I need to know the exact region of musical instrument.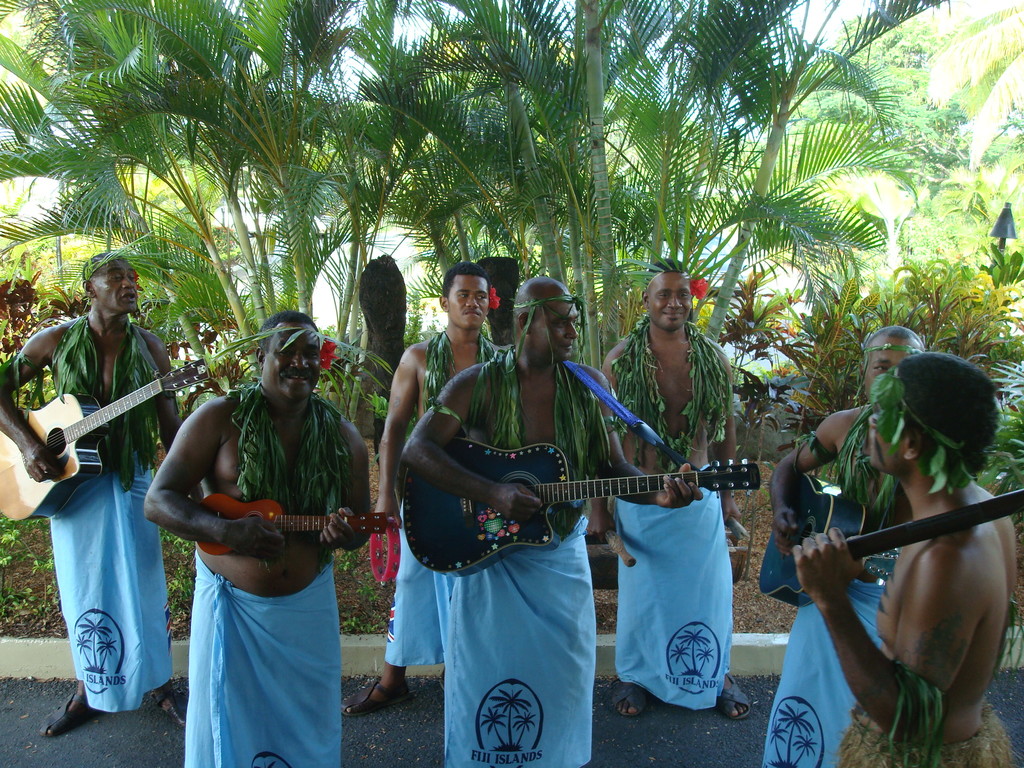
Region: region(191, 491, 399, 556).
